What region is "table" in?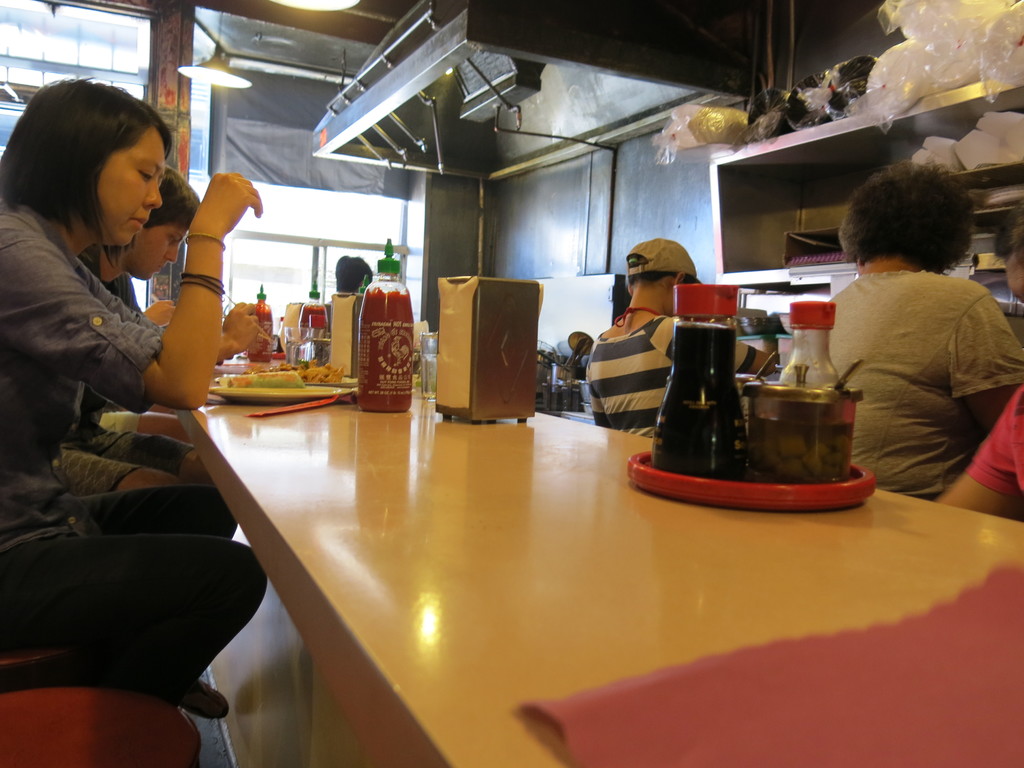
176 371 1023 767.
